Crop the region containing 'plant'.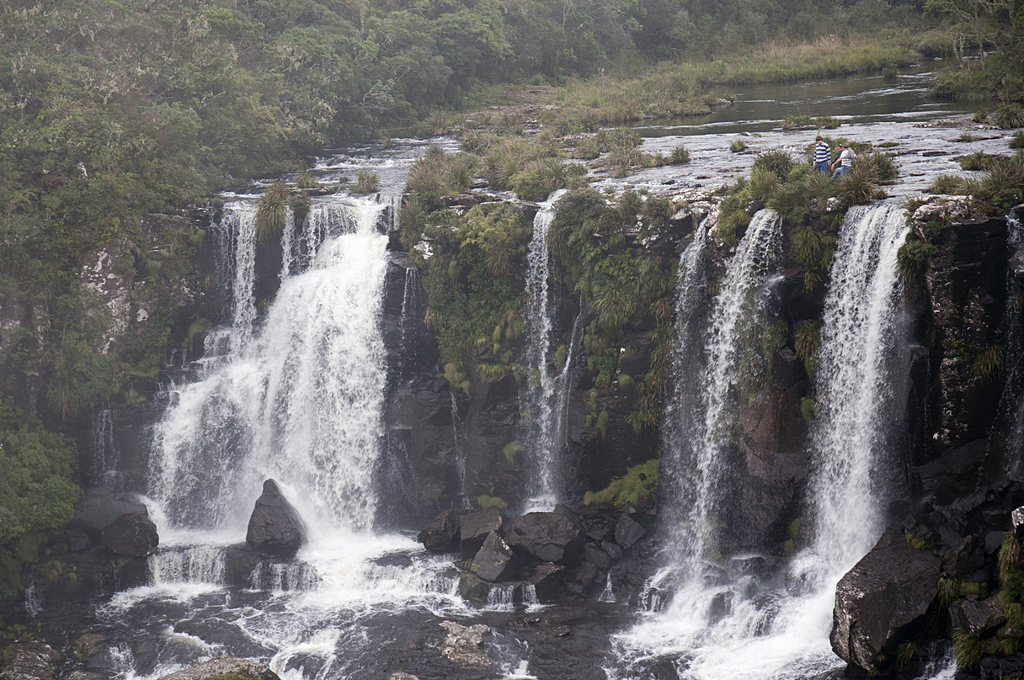
Crop region: x1=352 y1=166 x2=378 y2=194.
